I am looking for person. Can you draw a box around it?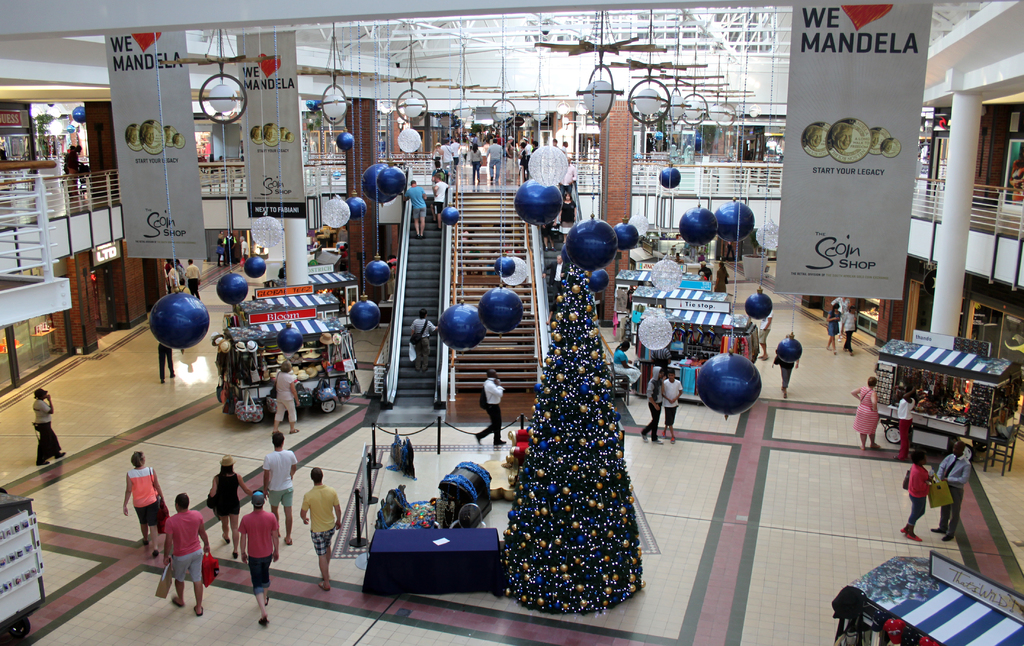
Sure, the bounding box is (298,465,338,609).
